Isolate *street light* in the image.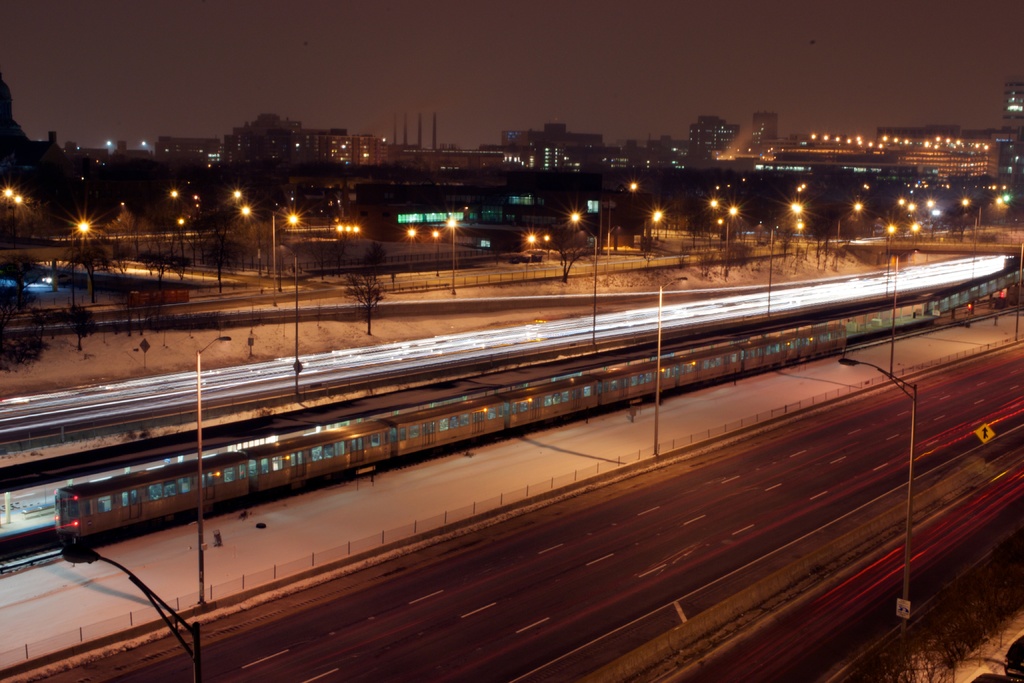
Isolated region: 189, 329, 239, 606.
